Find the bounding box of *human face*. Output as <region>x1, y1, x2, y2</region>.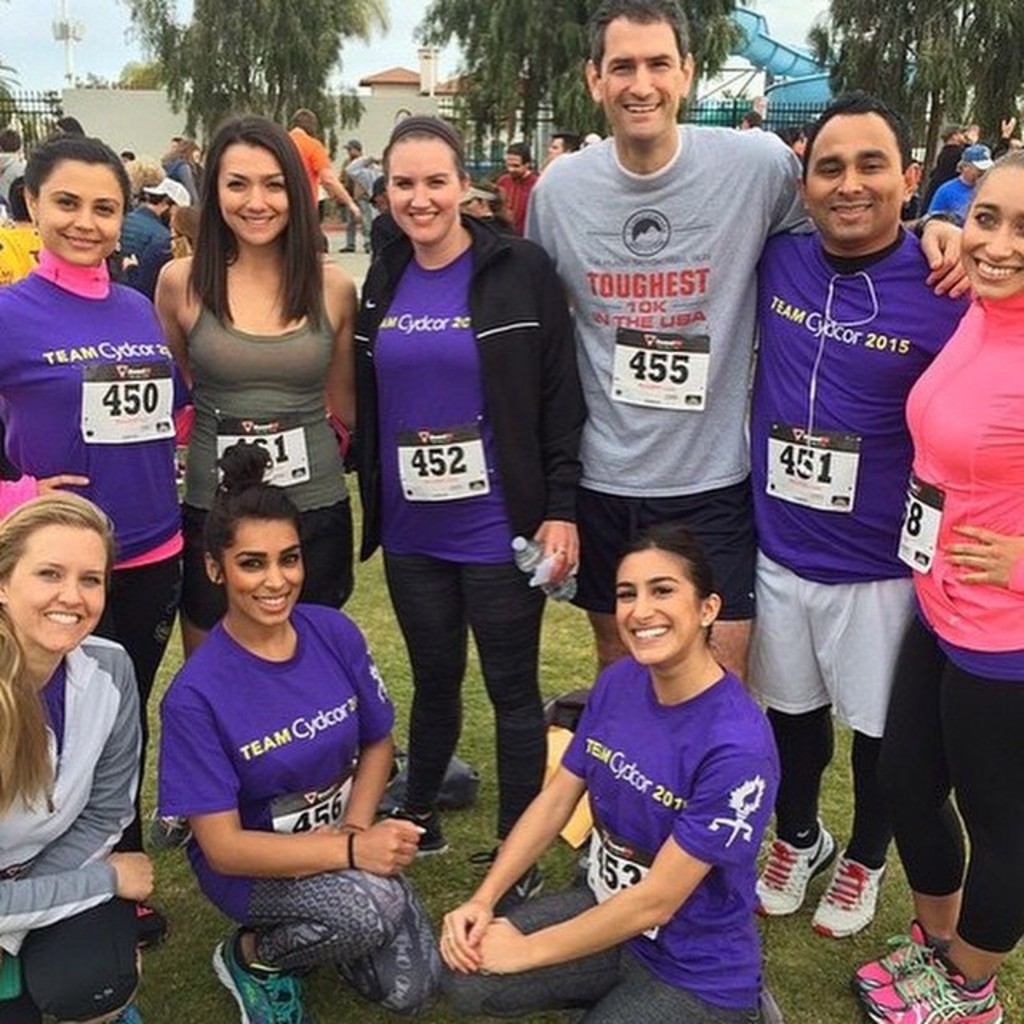
<region>618, 550, 702, 666</region>.
